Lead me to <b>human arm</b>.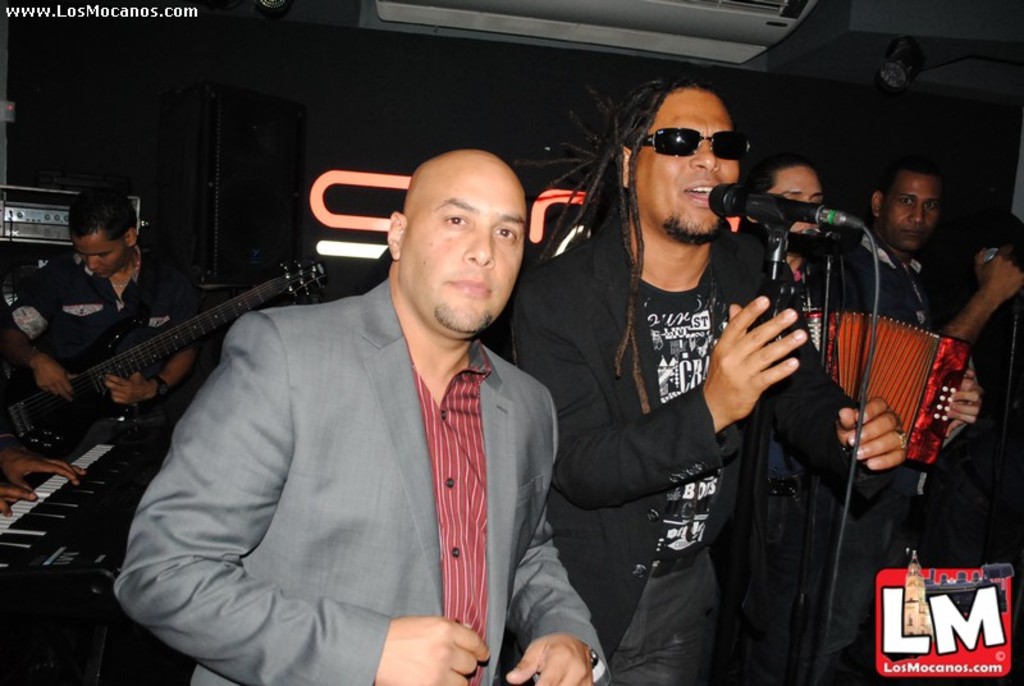
Lead to 508/264/814/516.
